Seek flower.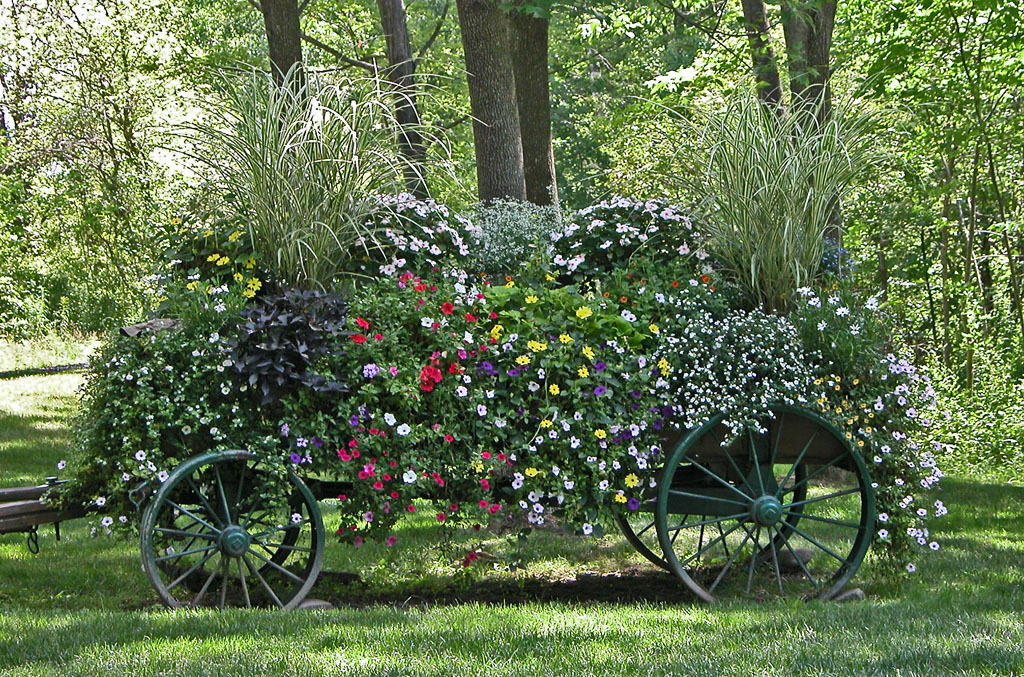
[left=793, top=282, right=811, bottom=294].
